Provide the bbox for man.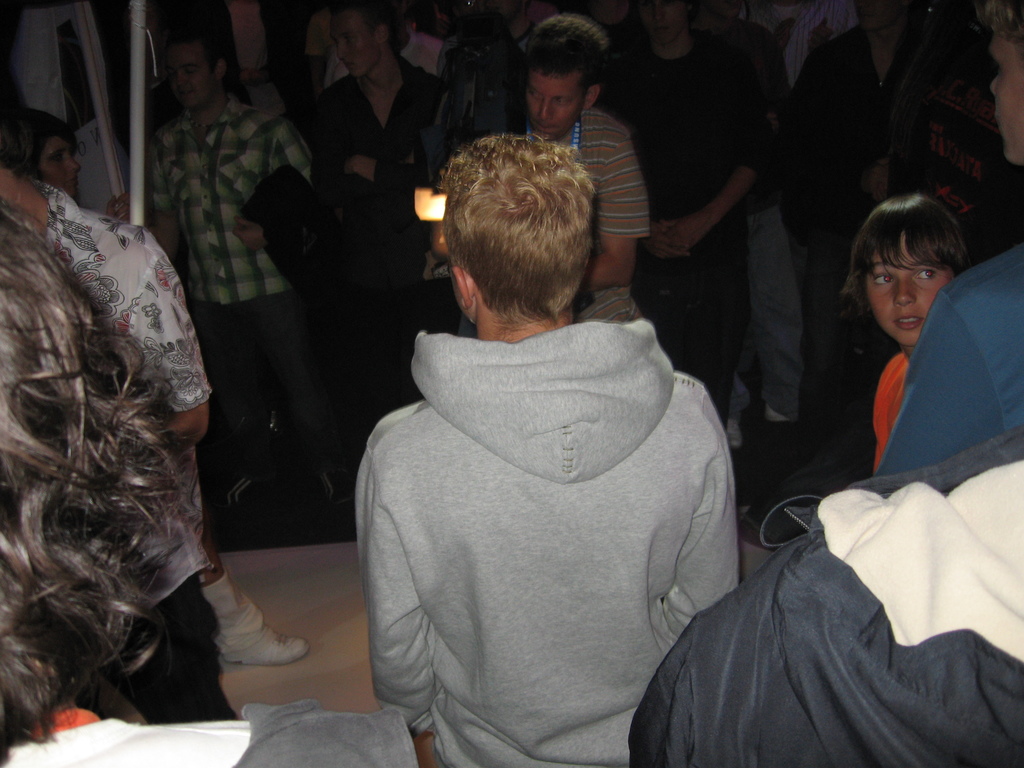
[735,0,861,86].
